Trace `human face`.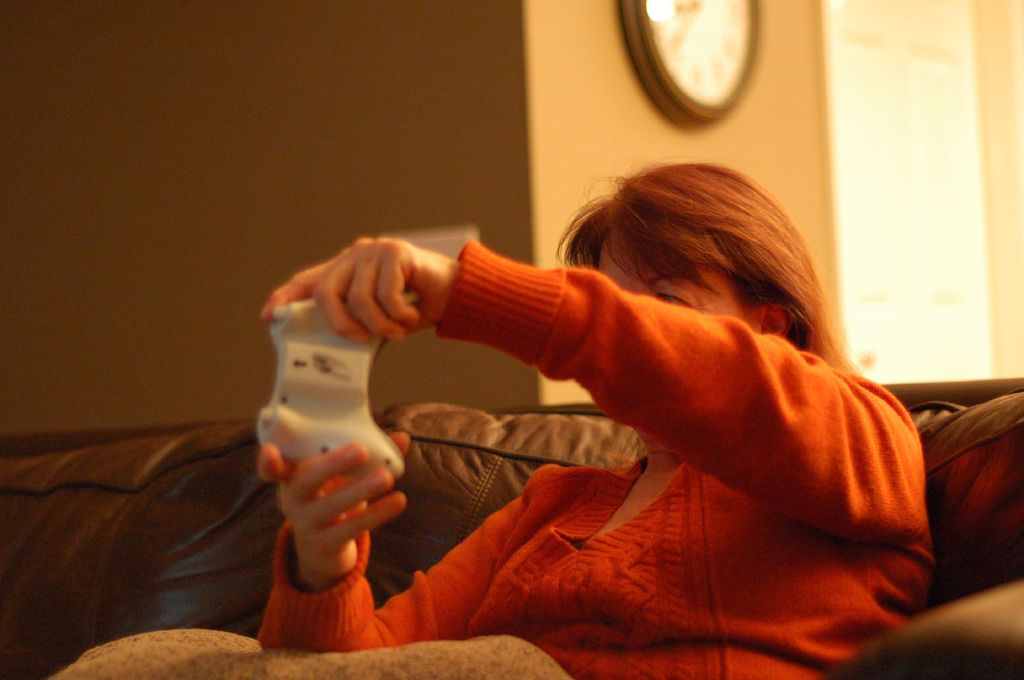
Traced to rect(595, 219, 748, 327).
